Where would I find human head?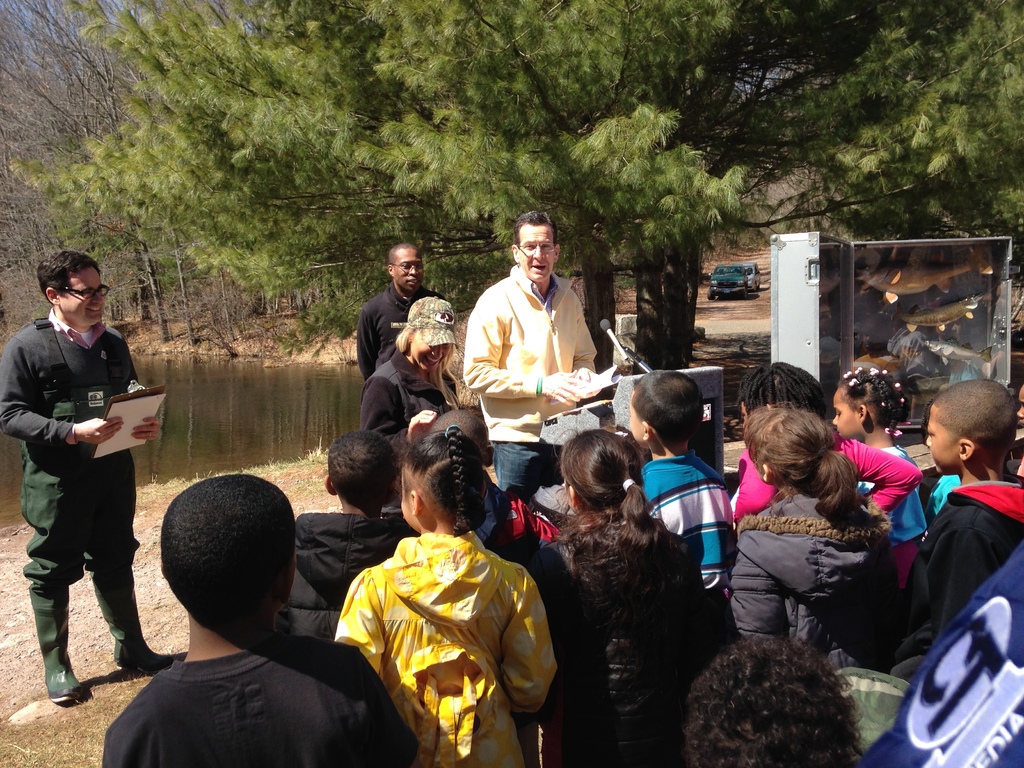
At box(324, 431, 397, 516).
